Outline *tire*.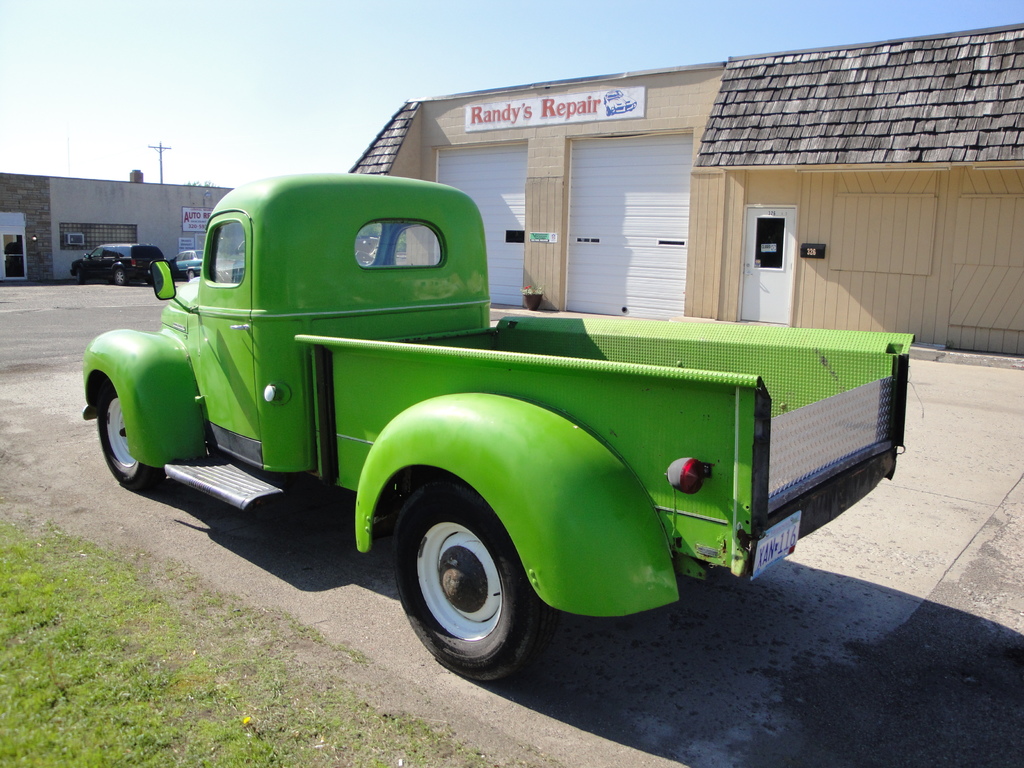
Outline: box(97, 387, 165, 491).
